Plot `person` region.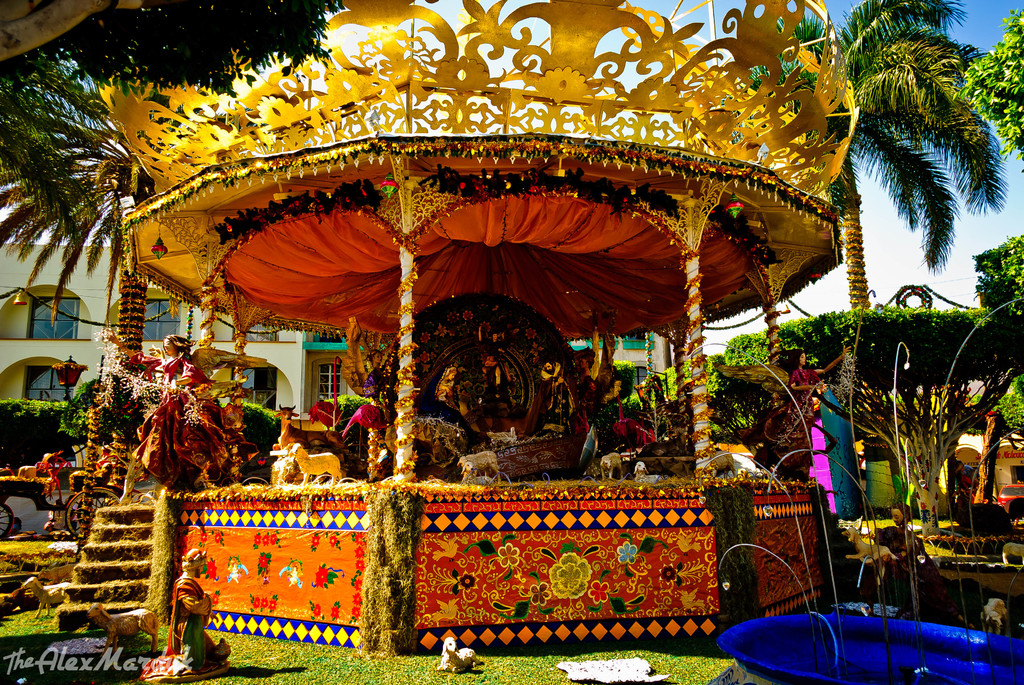
Plotted at box=[774, 342, 849, 489].
